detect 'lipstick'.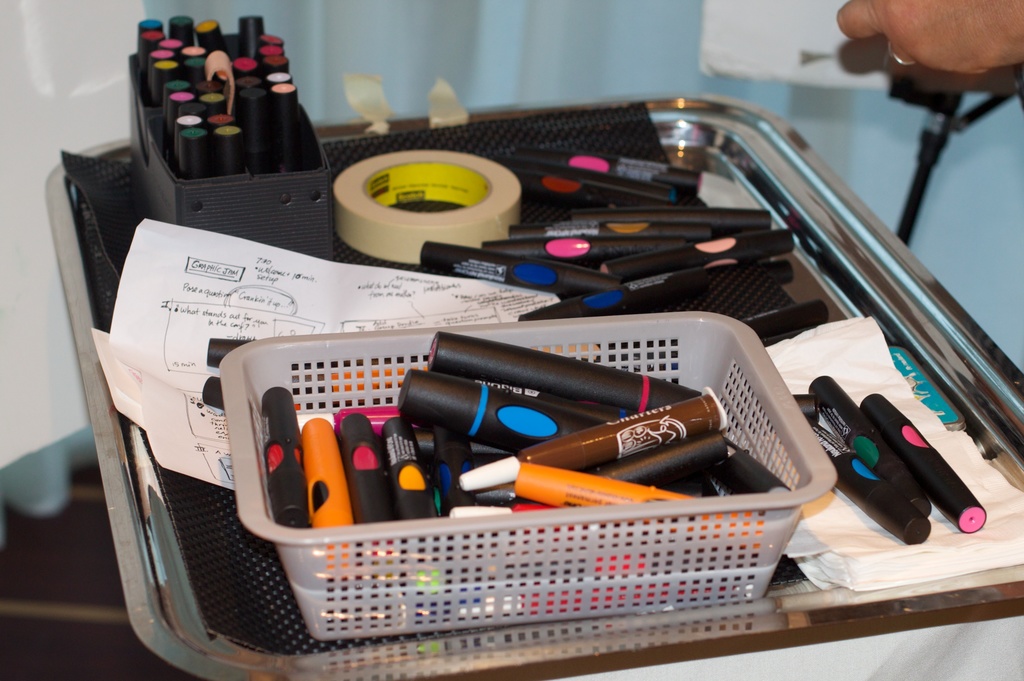
Detected at (335,419,397,527).
